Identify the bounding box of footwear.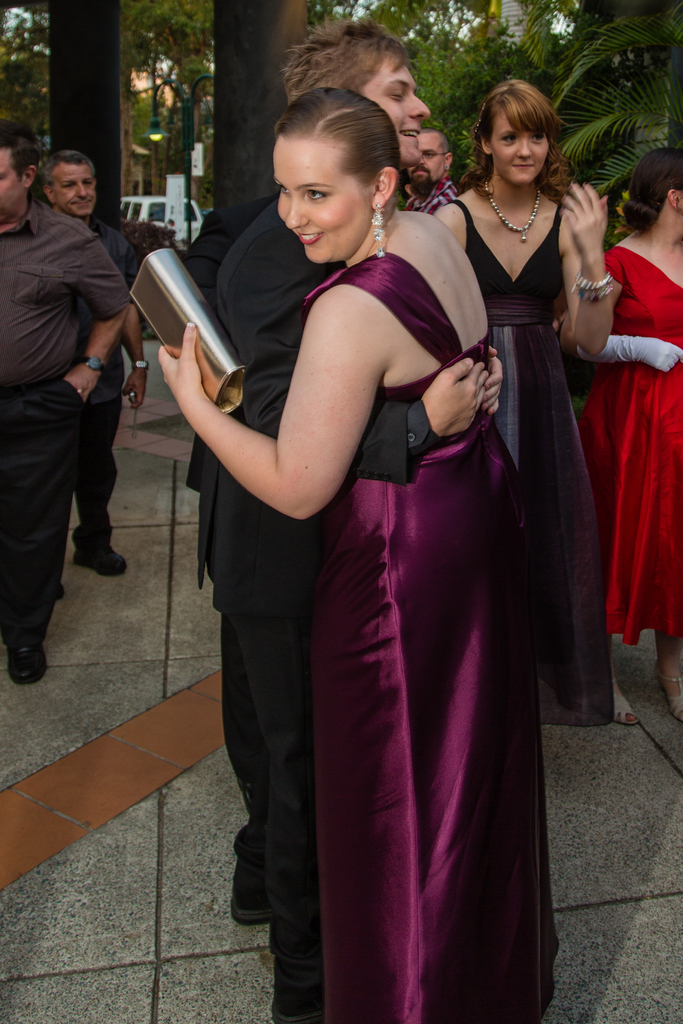
668 682 682 720.
